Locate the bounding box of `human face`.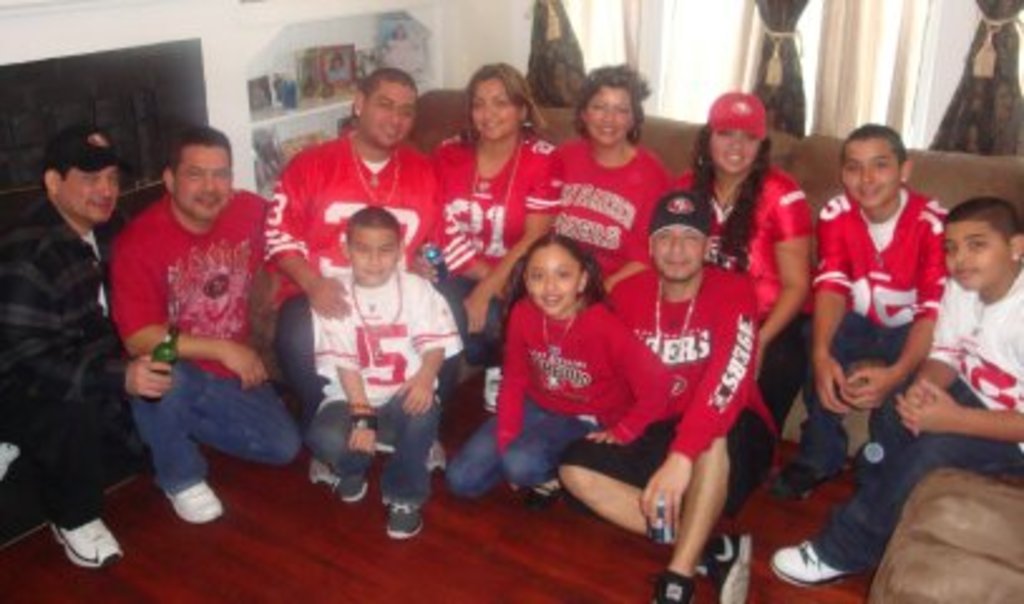
Bounding box: (362,78,413,148).
